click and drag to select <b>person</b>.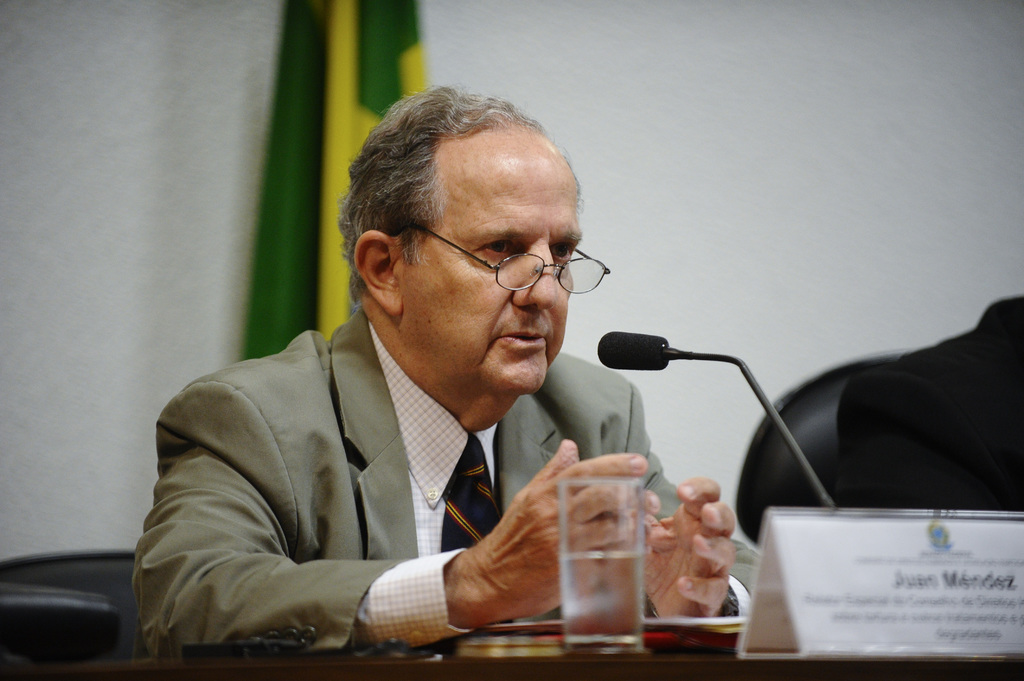
Selection: l=180, t=136, r=762, b=669.
